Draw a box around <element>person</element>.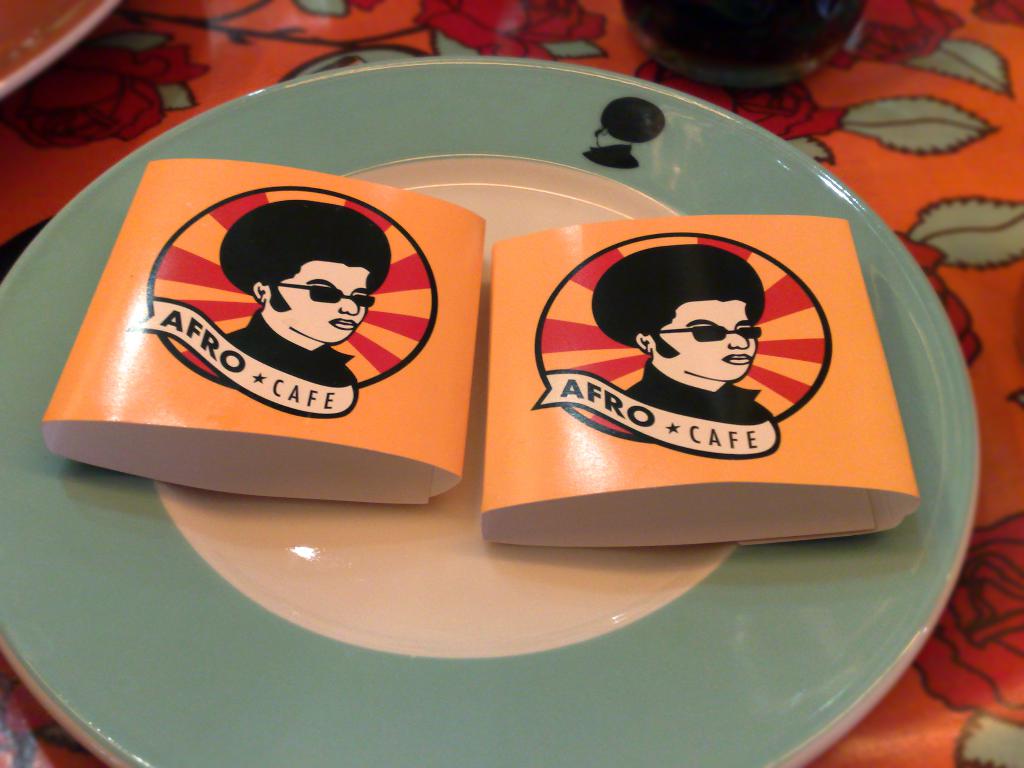
[612,253,803,451].
